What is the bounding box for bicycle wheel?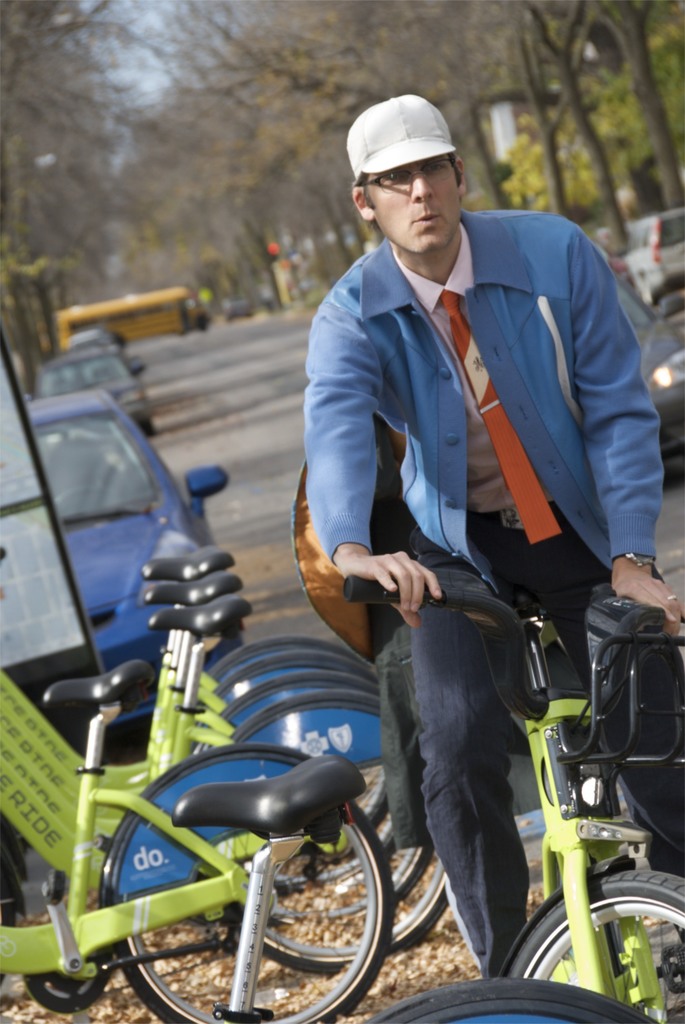
rect(270, 764, 422, 921).
